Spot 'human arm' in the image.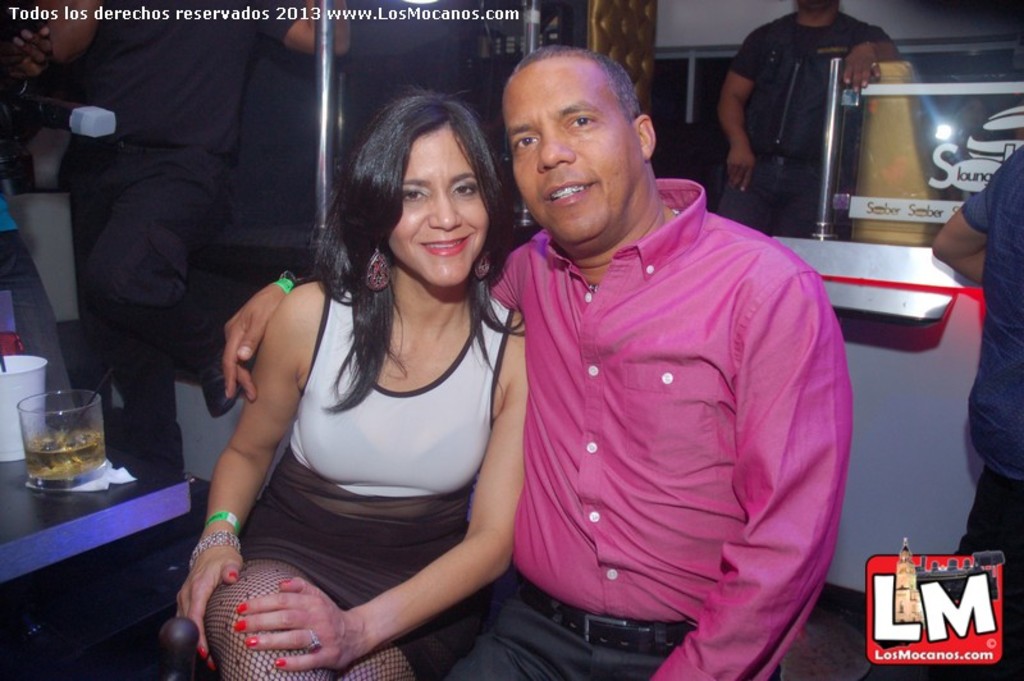
'human arm' found at [44,0,105,69].
